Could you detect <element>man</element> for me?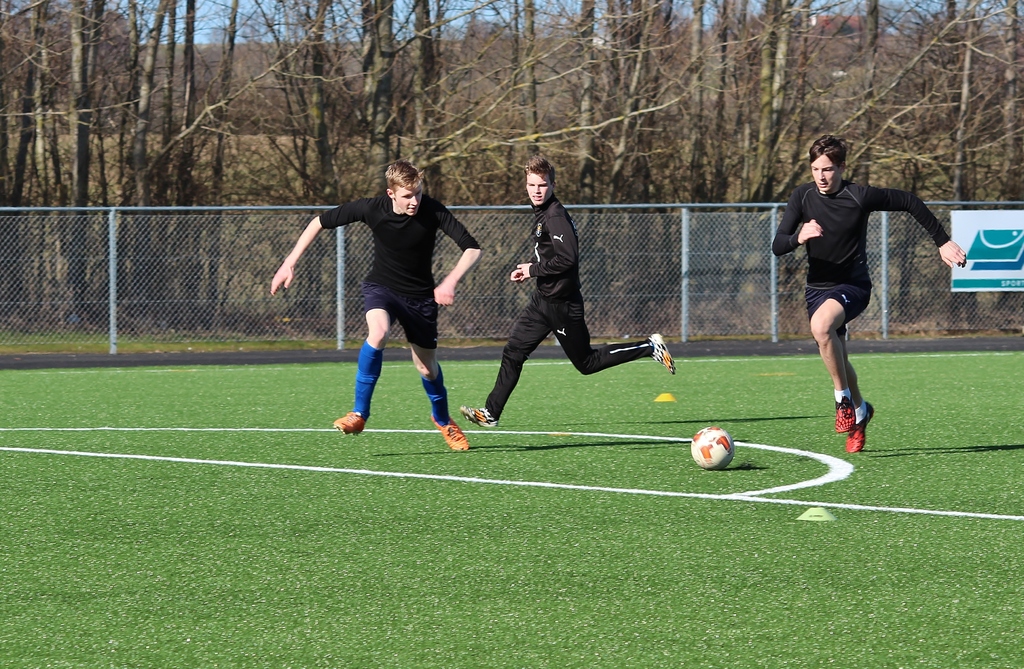
Detection result: (left=758, top=152, right=928, bottom=447).
